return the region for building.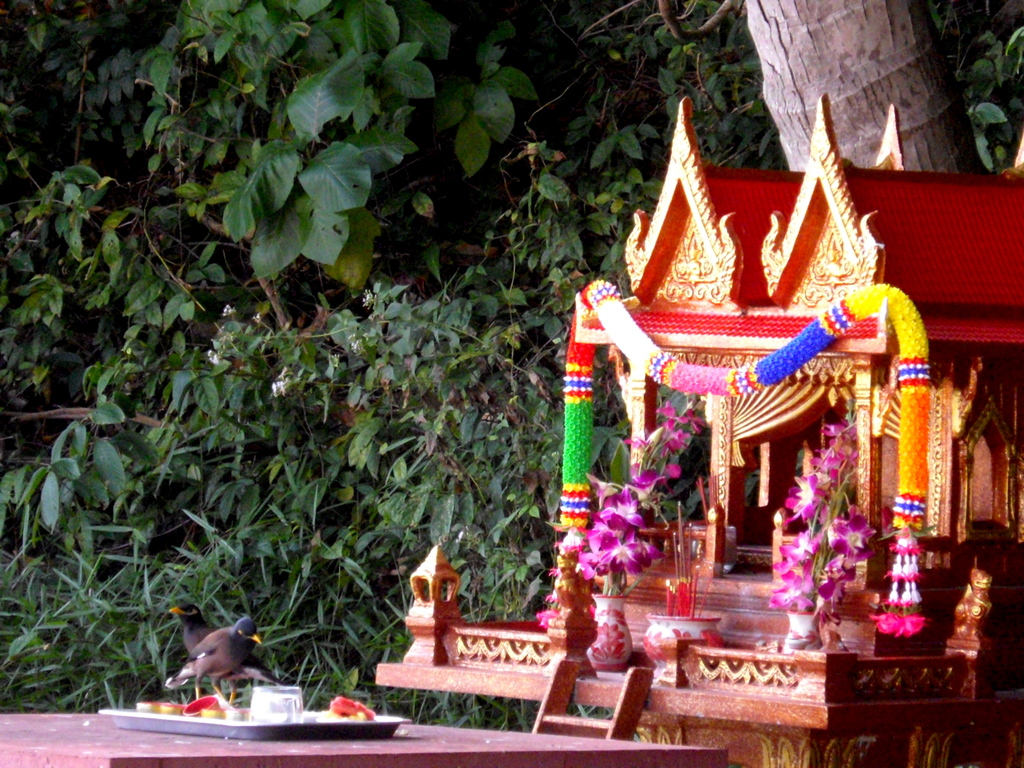
<bbox>589, 95, 1023, 655</bbox>.
